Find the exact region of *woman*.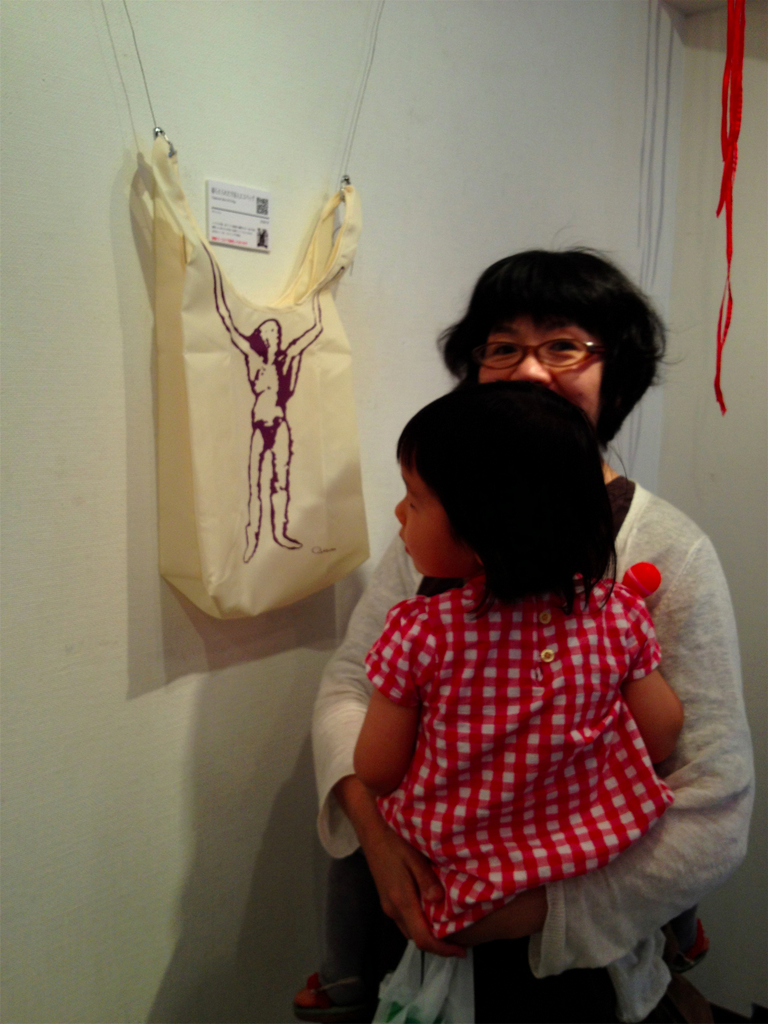
Exact region: 301:245:729:1009.
